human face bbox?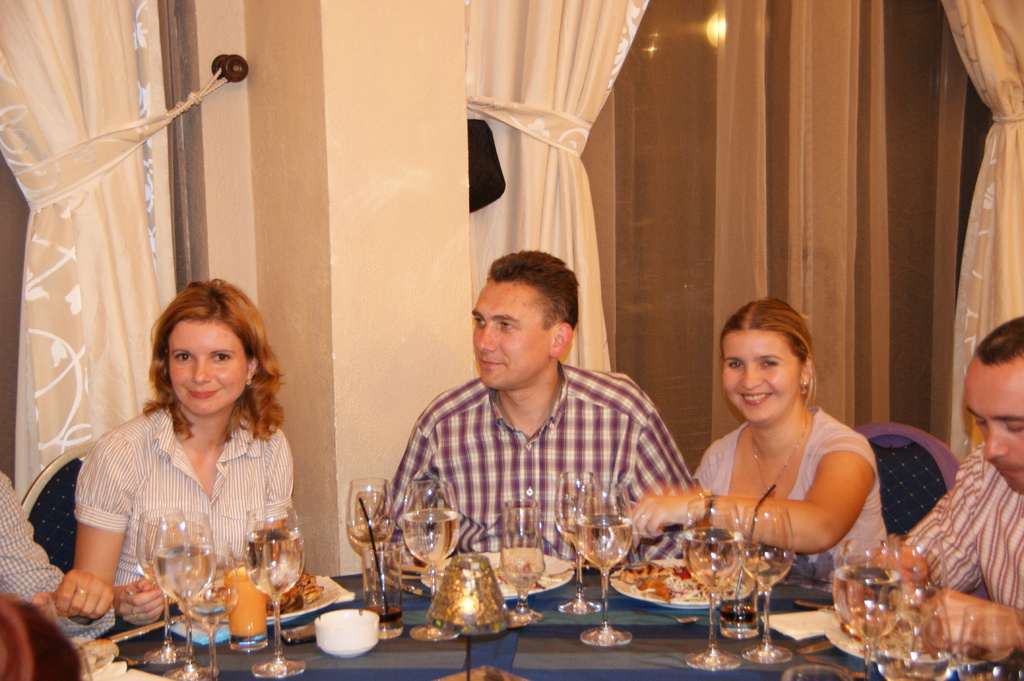
box=[959, 363, 1023, 495]
